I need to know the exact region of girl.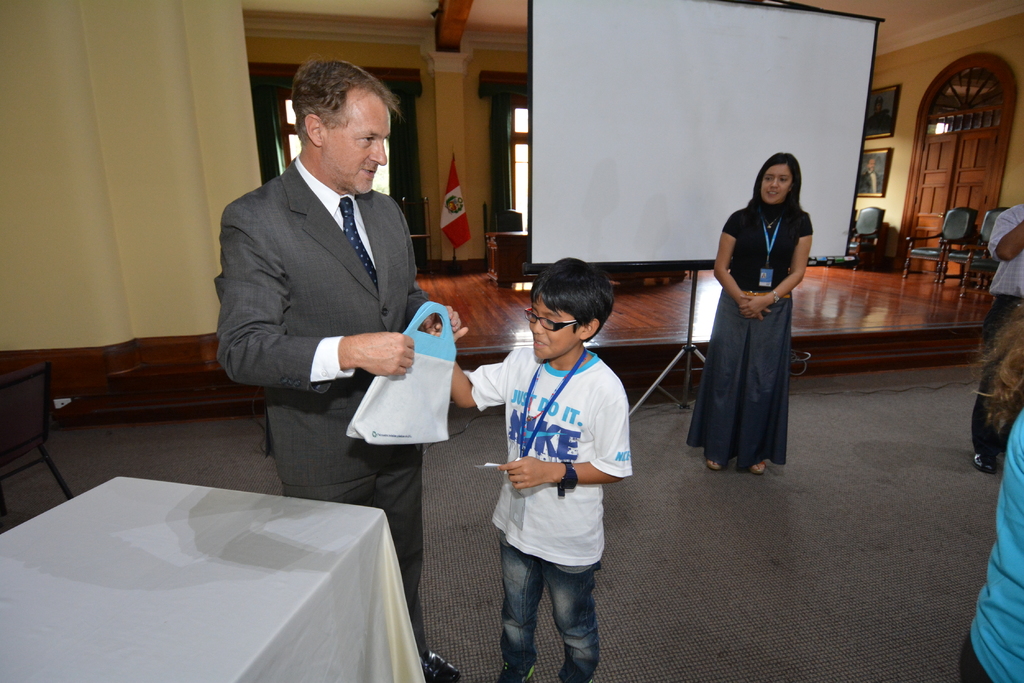
Region: detection(686, 150, 819, 476).
